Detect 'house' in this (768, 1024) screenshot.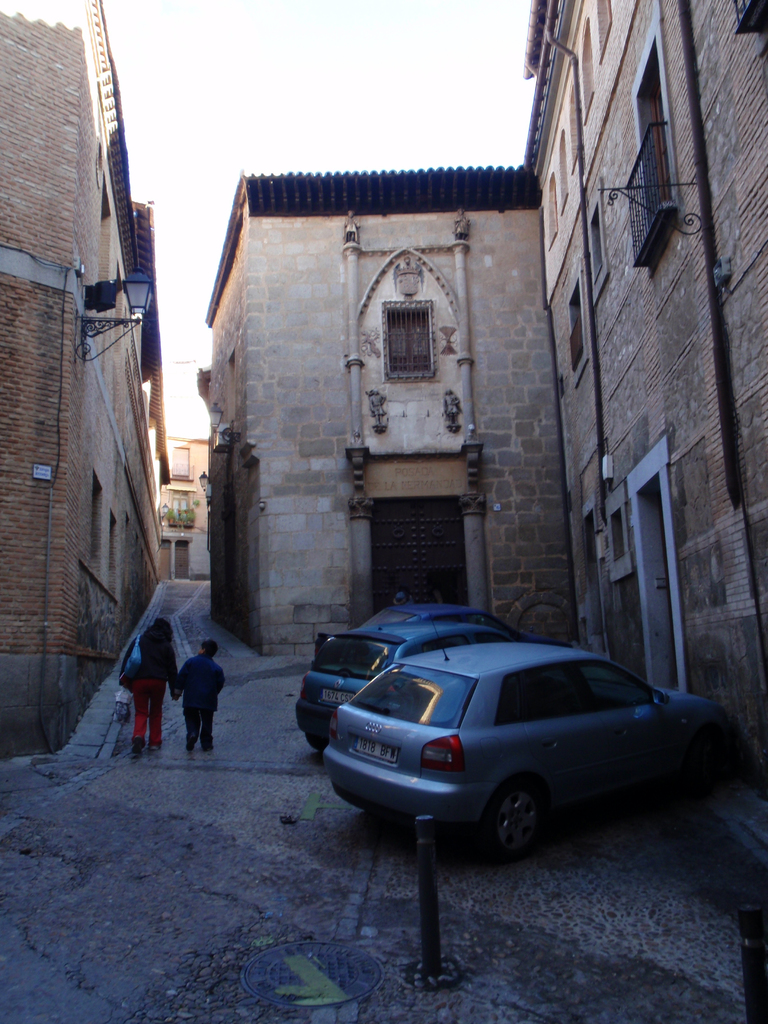
Detection: locate(147, 433, 231, 573).
